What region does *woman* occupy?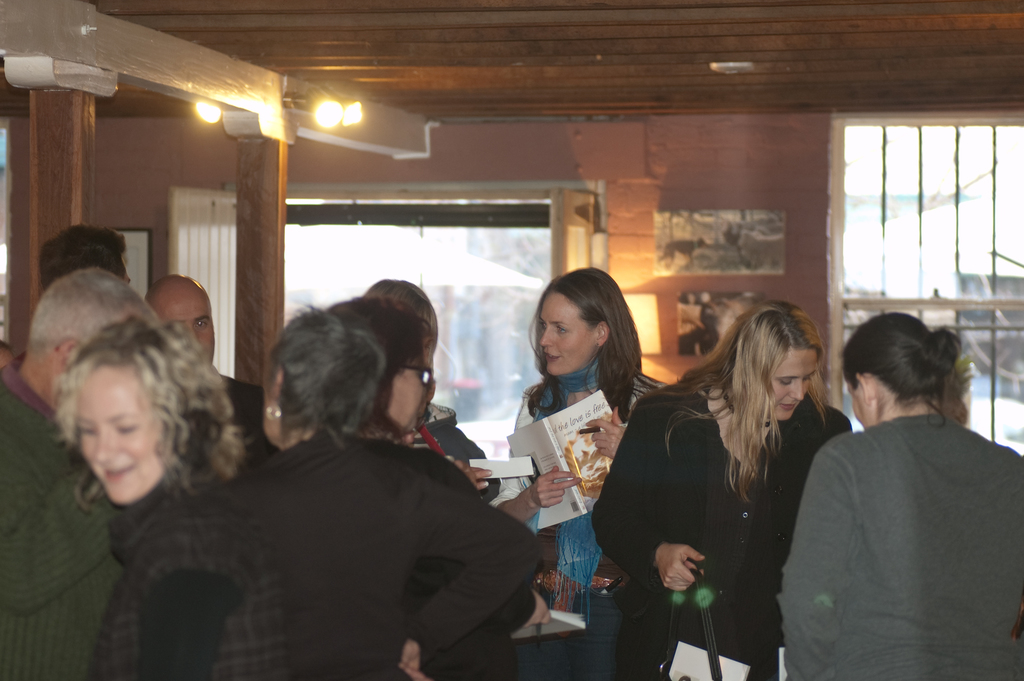
rect(359, 297, 435, 441).
